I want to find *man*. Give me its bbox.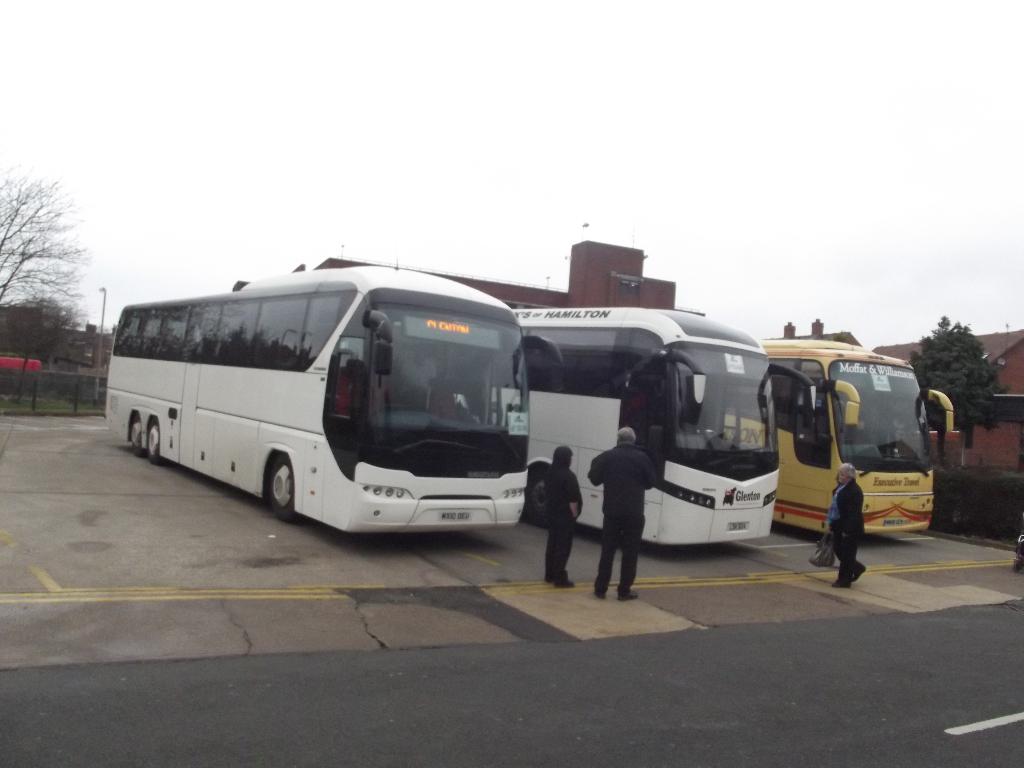
<bbox>589, 427, 654, 600</bbox>.
